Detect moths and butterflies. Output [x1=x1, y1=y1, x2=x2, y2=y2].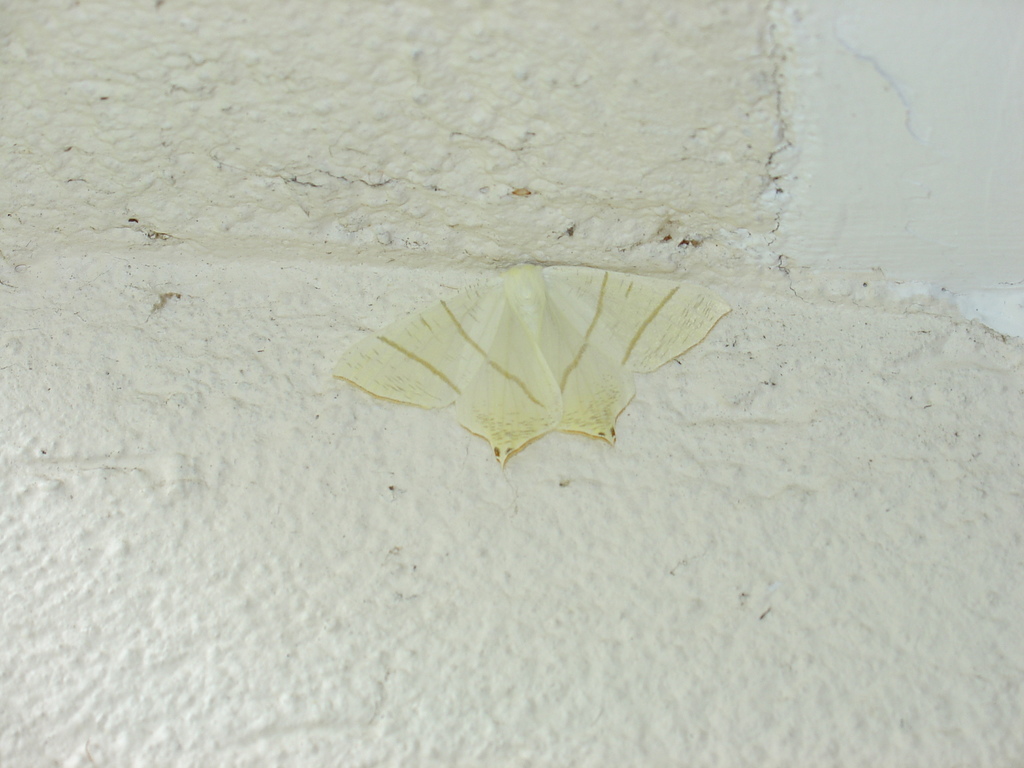
[x1=328, y1=255, x2=733, y2=467].
